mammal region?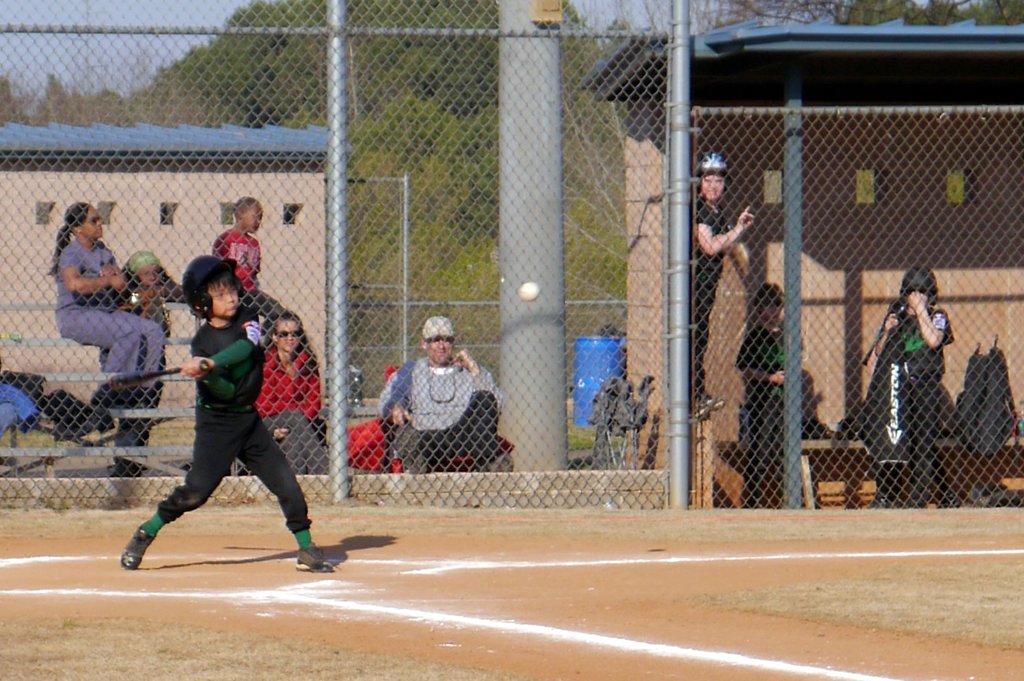
(686, 152, 753, 421)
